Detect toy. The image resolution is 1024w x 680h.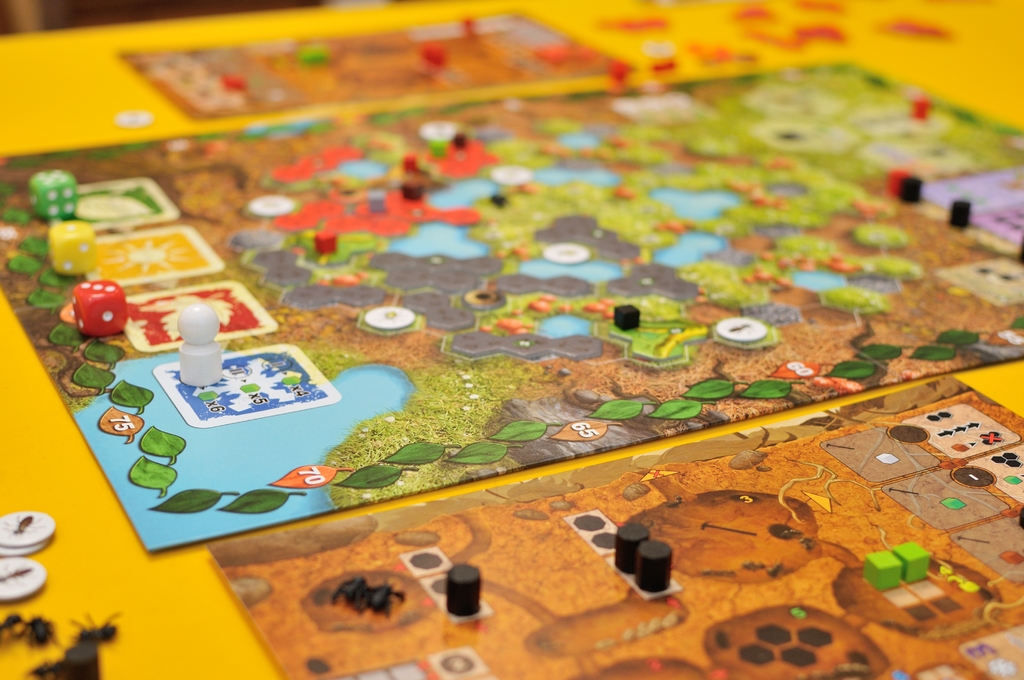
<bbox>177, 299, 225, 394</bbox>.
